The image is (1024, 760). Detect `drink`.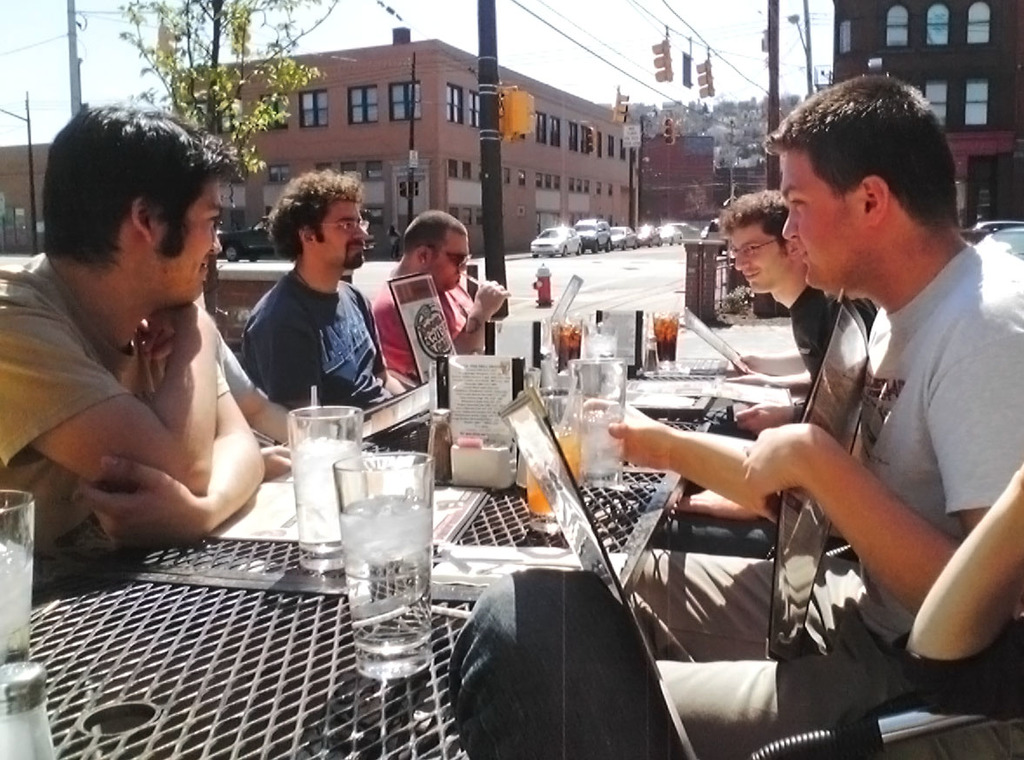
Detection: [x1=0, y1=495, x2=31, y2=656].
